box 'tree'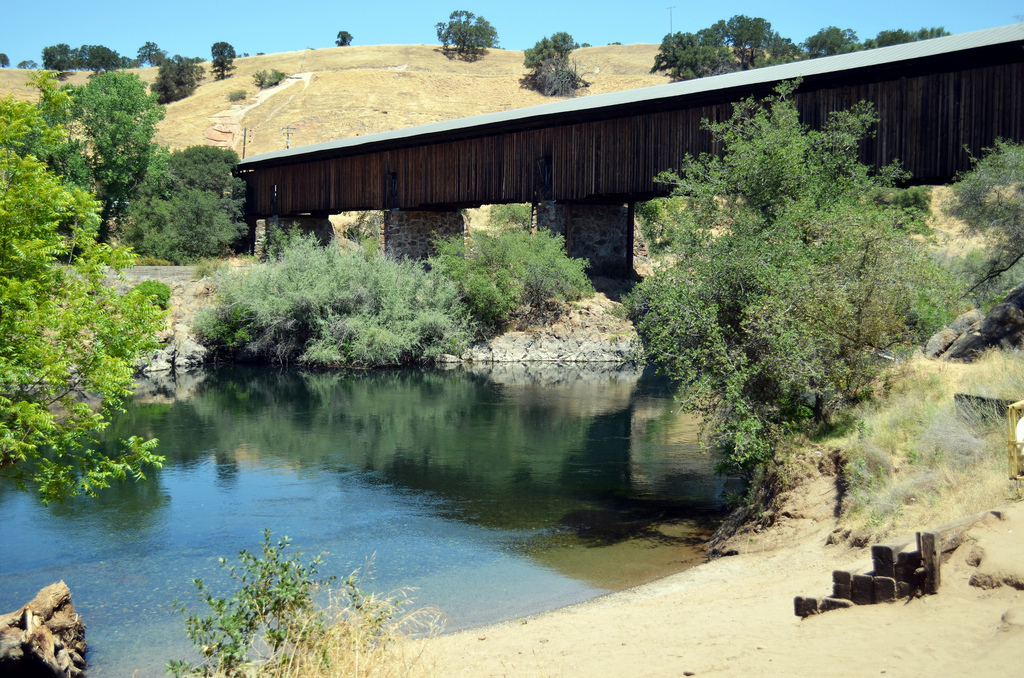
bbox(434, 7, 501, 62)
